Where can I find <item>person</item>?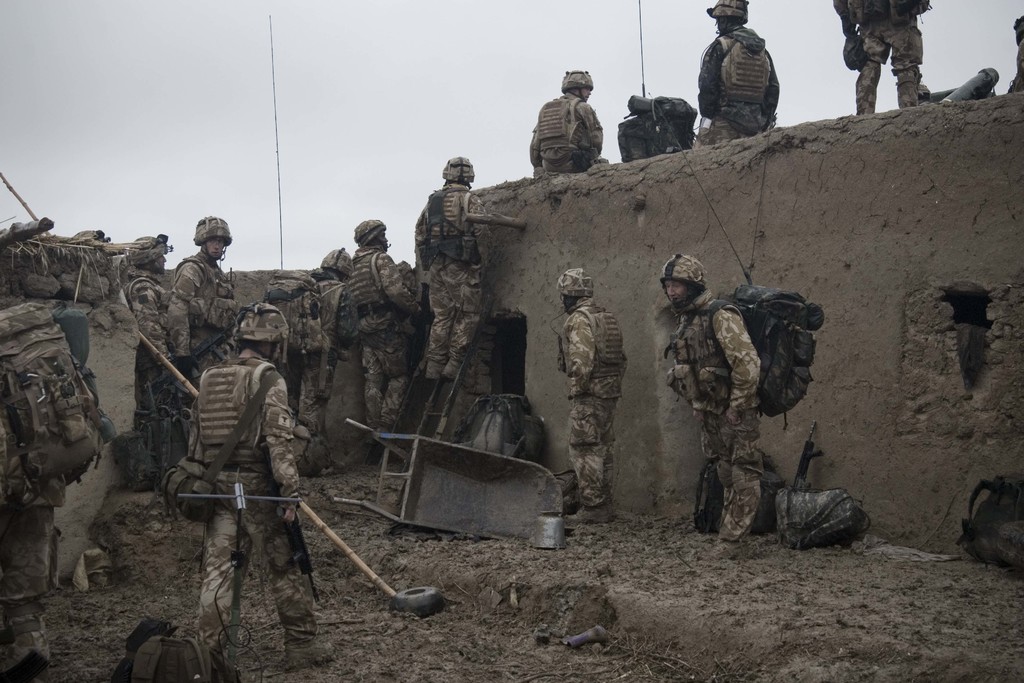
You can find it at [x1=694, y1=0, x2=781, y2=143].
